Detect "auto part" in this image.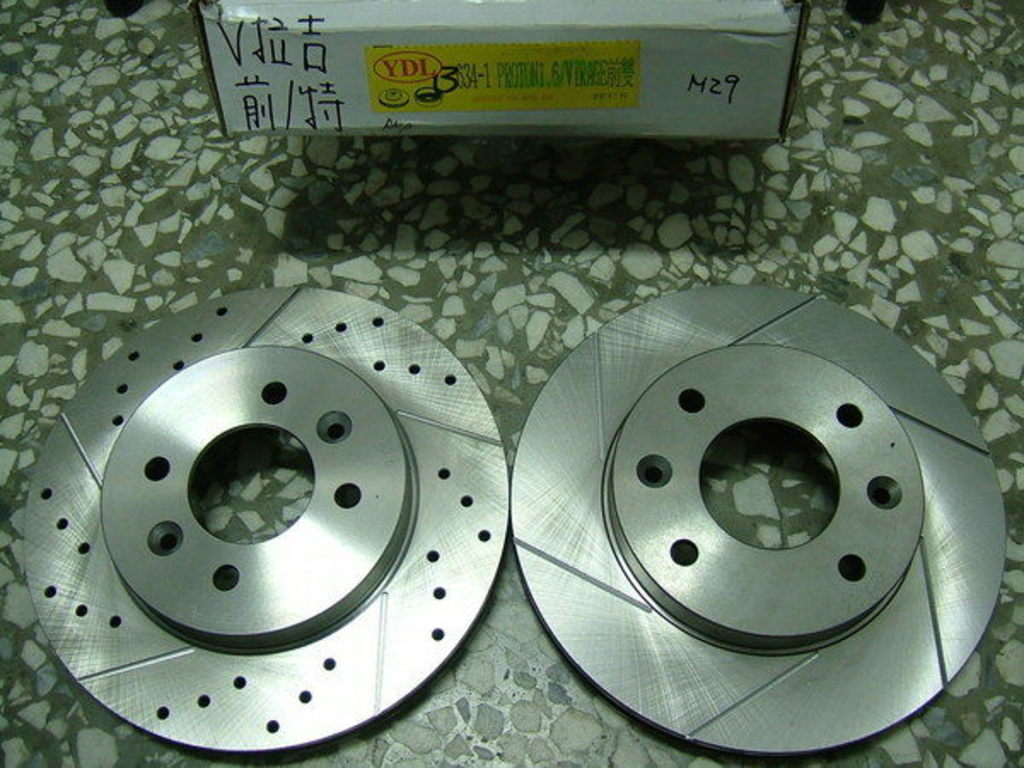
Detection: x1=509, y1=285, x2=1009, y2=763.
